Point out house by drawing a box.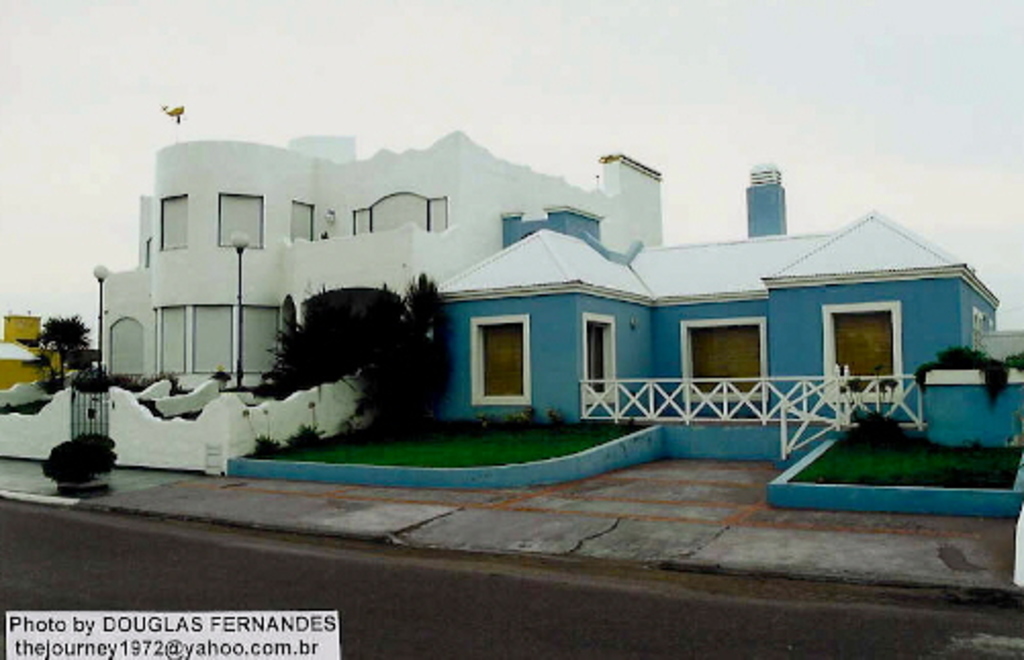
box(466, 217, 650, 425).
